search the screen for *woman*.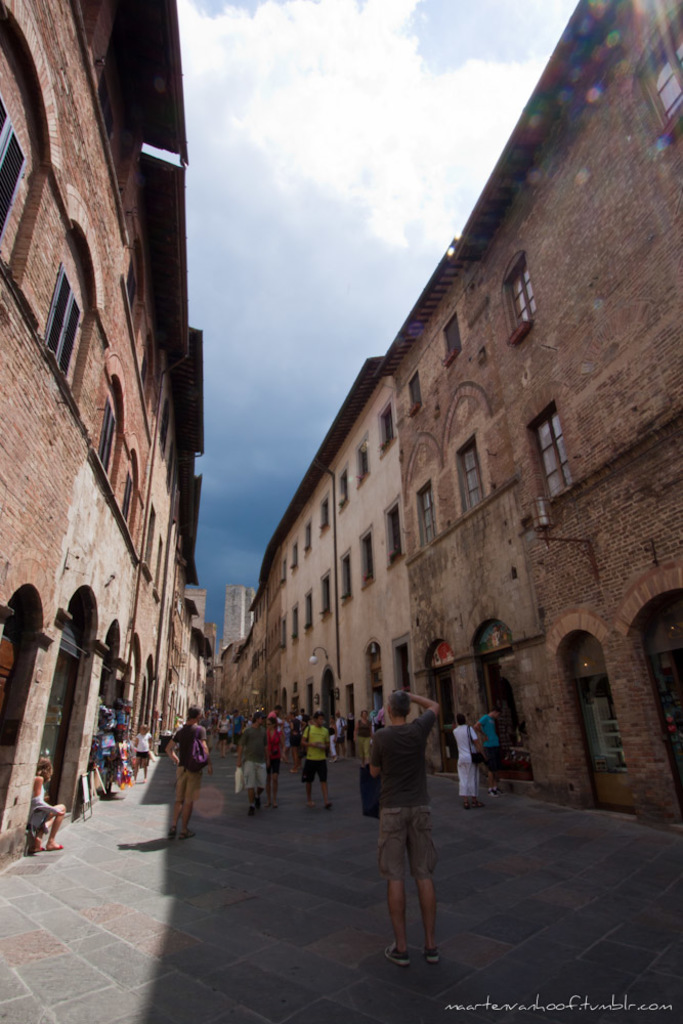
Found at [x1=217, y1=714, x2=229, y2=758].
